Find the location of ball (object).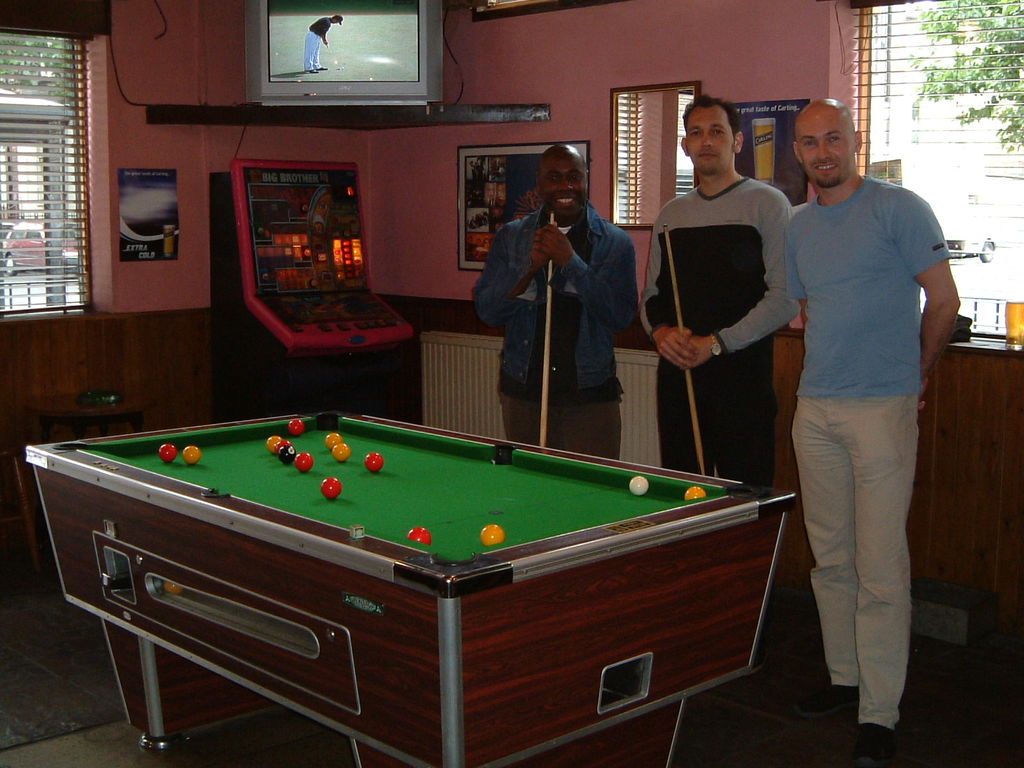
Location: detection(157, 444, 176, 462).
